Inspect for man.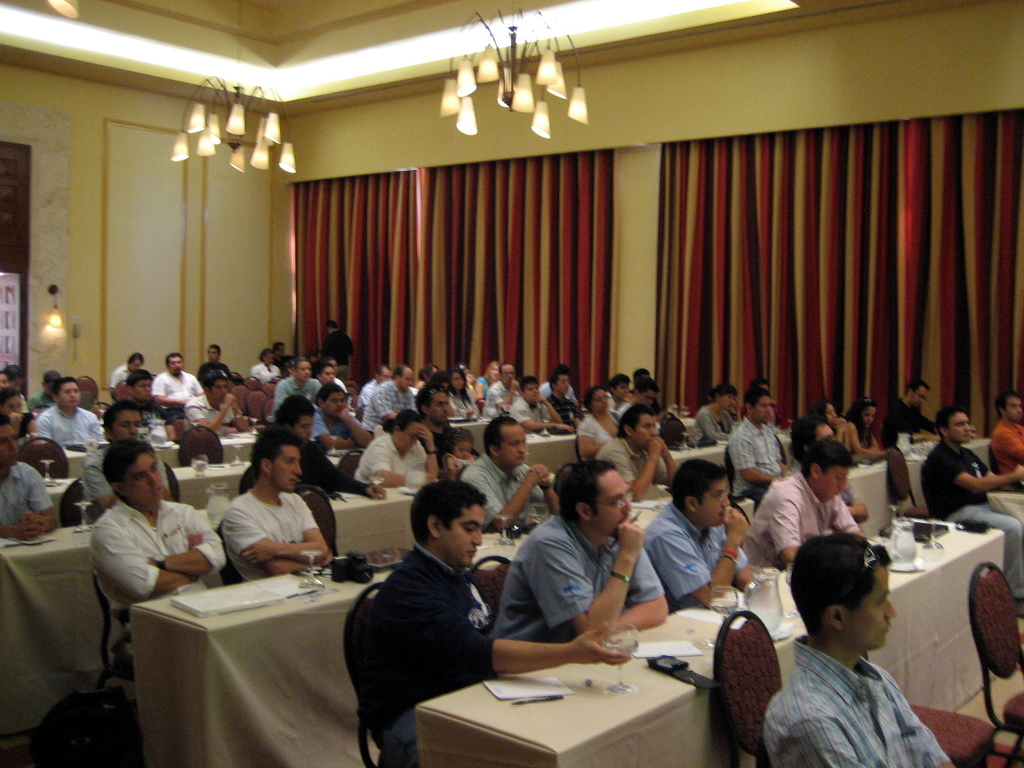
Inspection: BBox(77, 401, 172, 523).
